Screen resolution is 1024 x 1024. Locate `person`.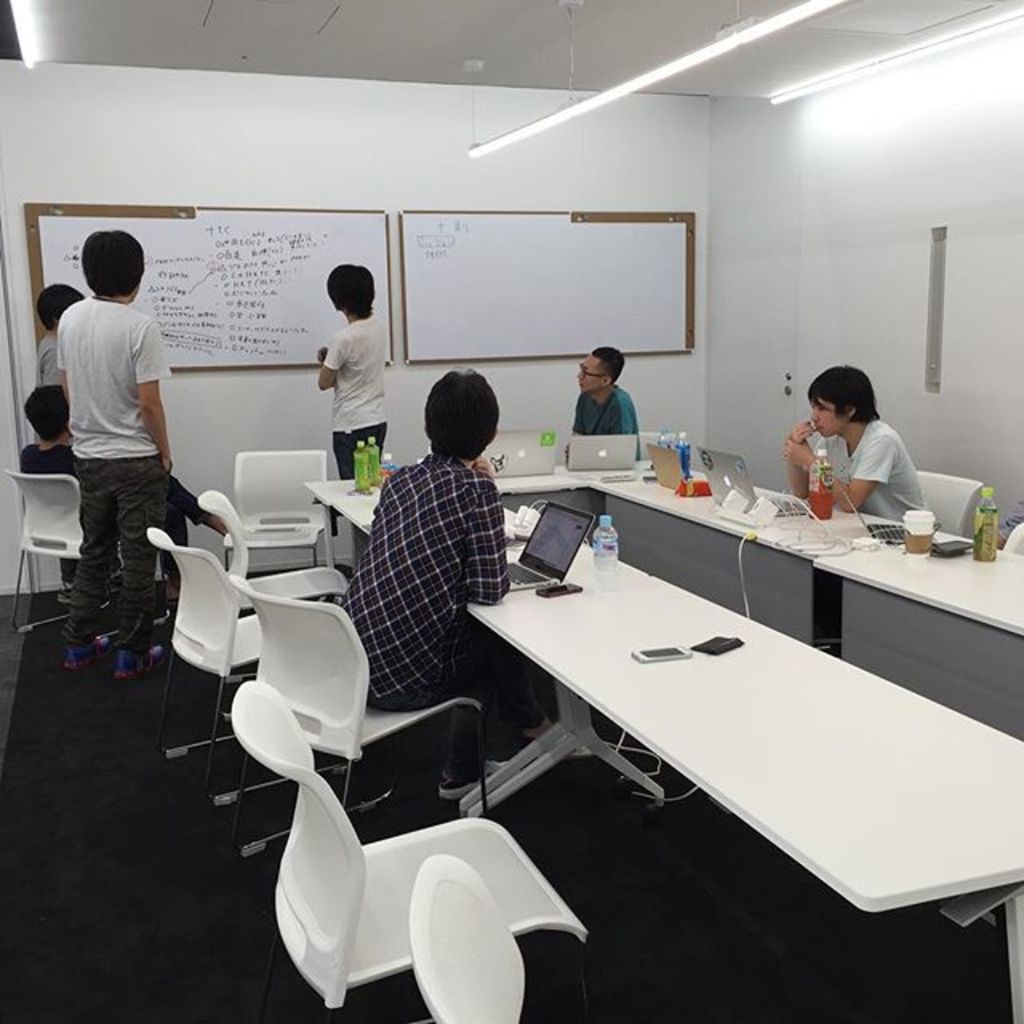
l=782, t=363, r=925, b=523.
